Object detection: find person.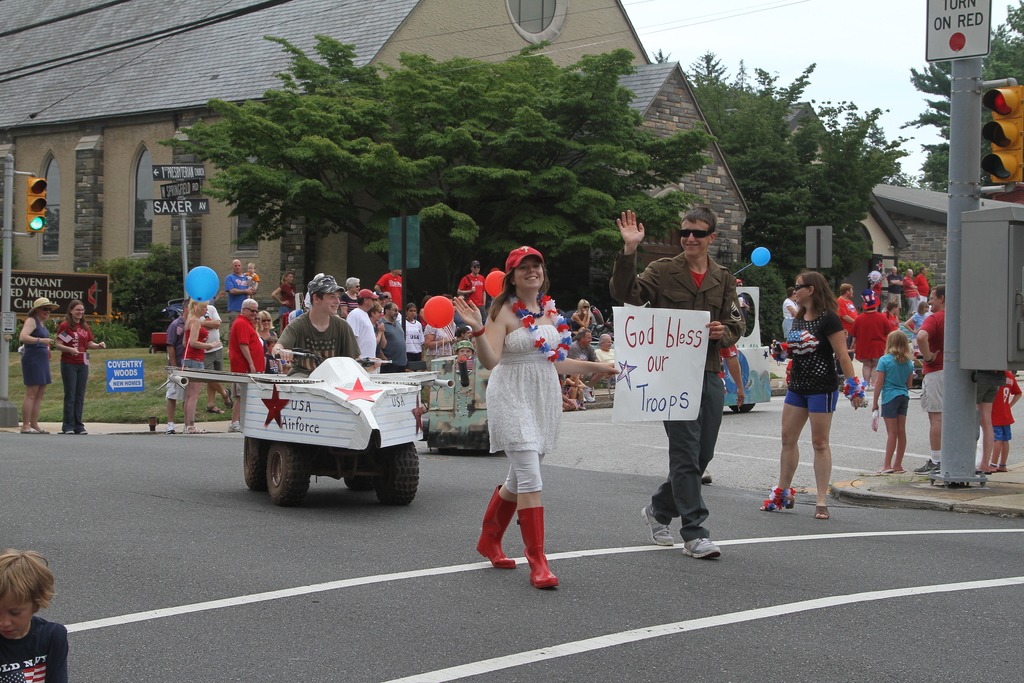
Rect(780, 265, 862, 522).
